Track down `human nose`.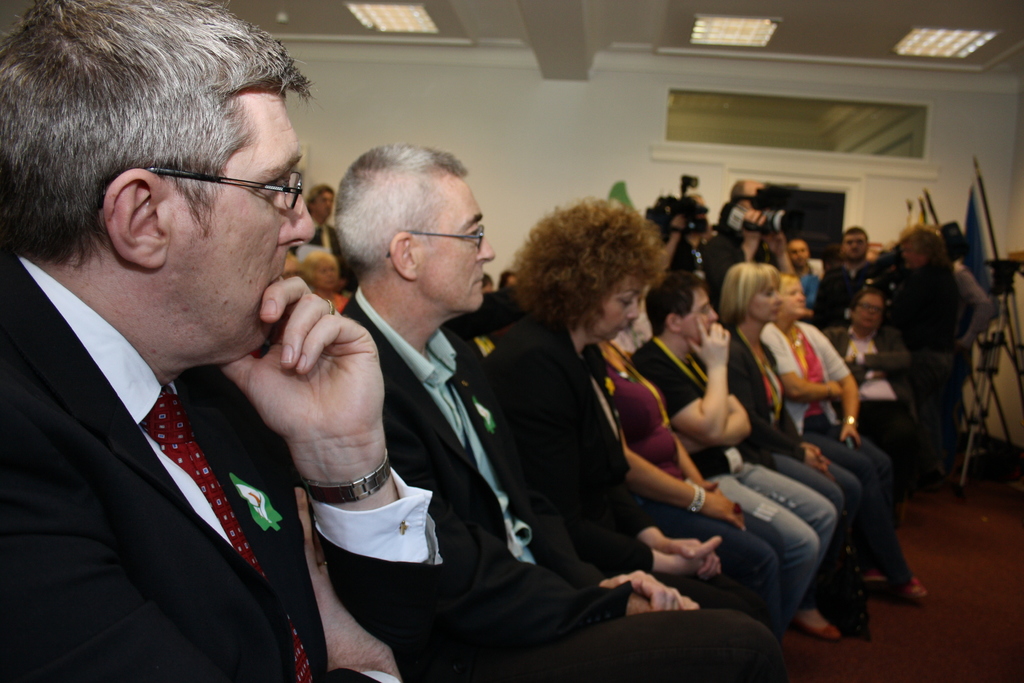
Tracked to (276,190,318,252).
